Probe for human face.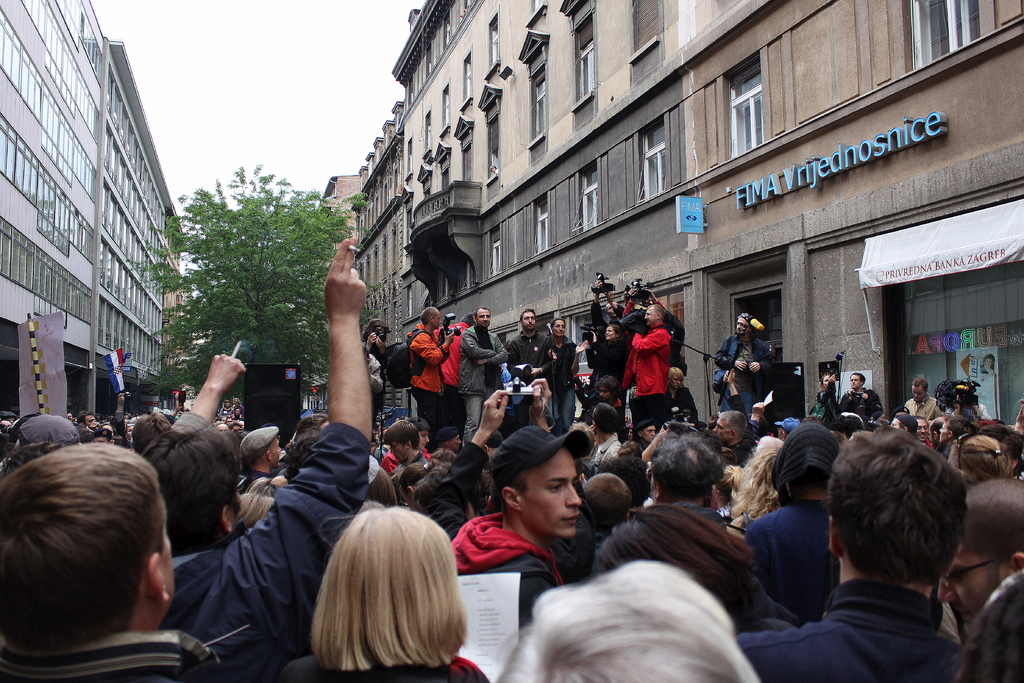
Probe result: 917 420 931 443.
